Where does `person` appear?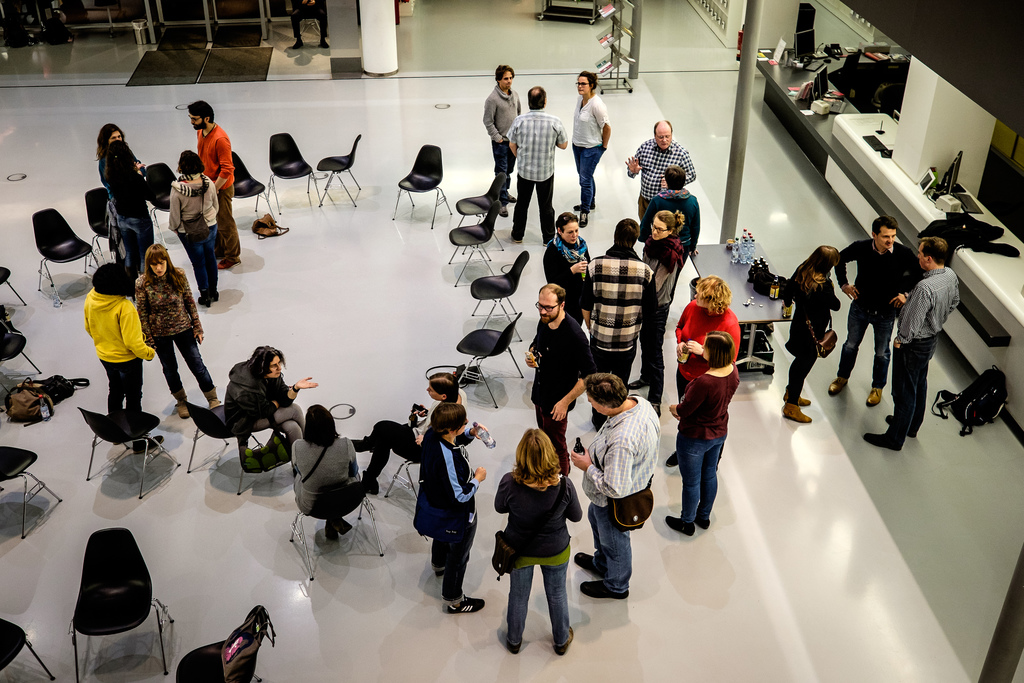
Appears at 520,280,602,473.
